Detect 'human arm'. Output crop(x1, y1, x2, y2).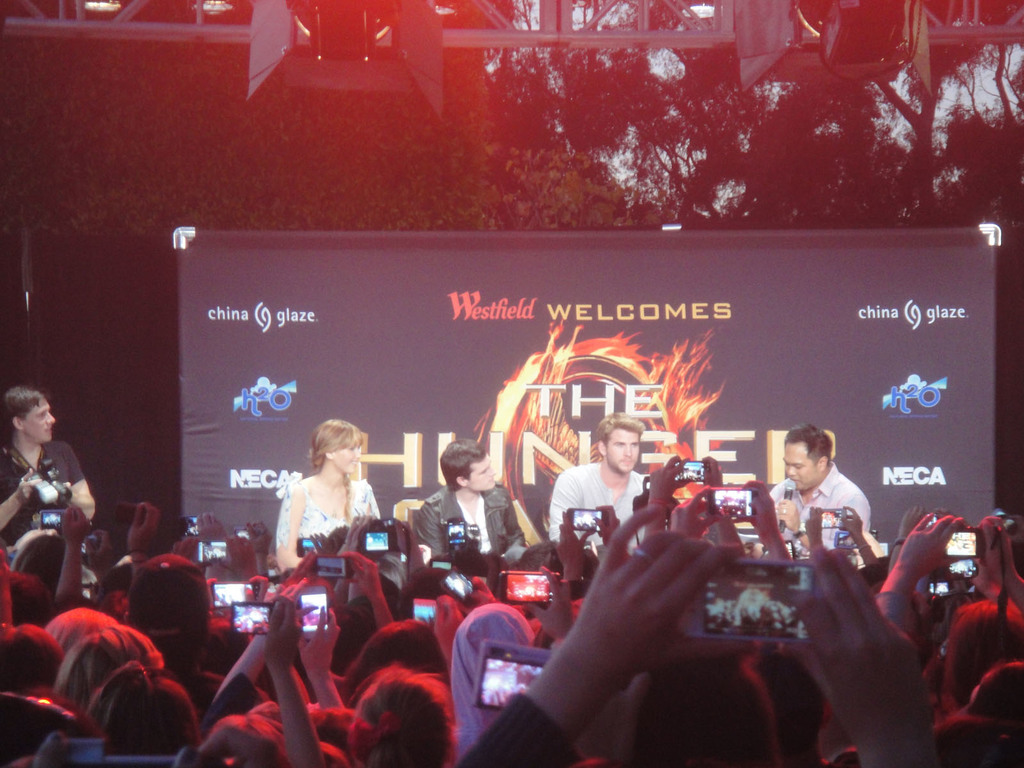
crop(595, 511, 628, 559).
